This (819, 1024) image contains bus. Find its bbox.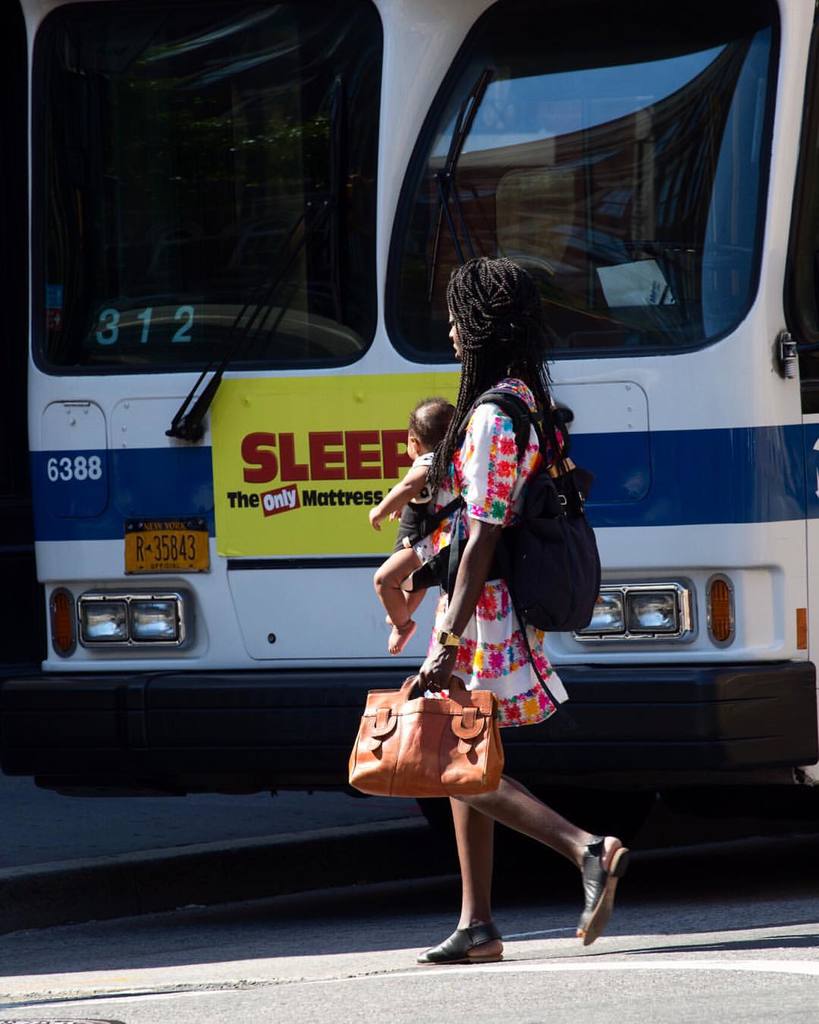
pyautogui.locateOnScreen(0, 0, 818, 844).
